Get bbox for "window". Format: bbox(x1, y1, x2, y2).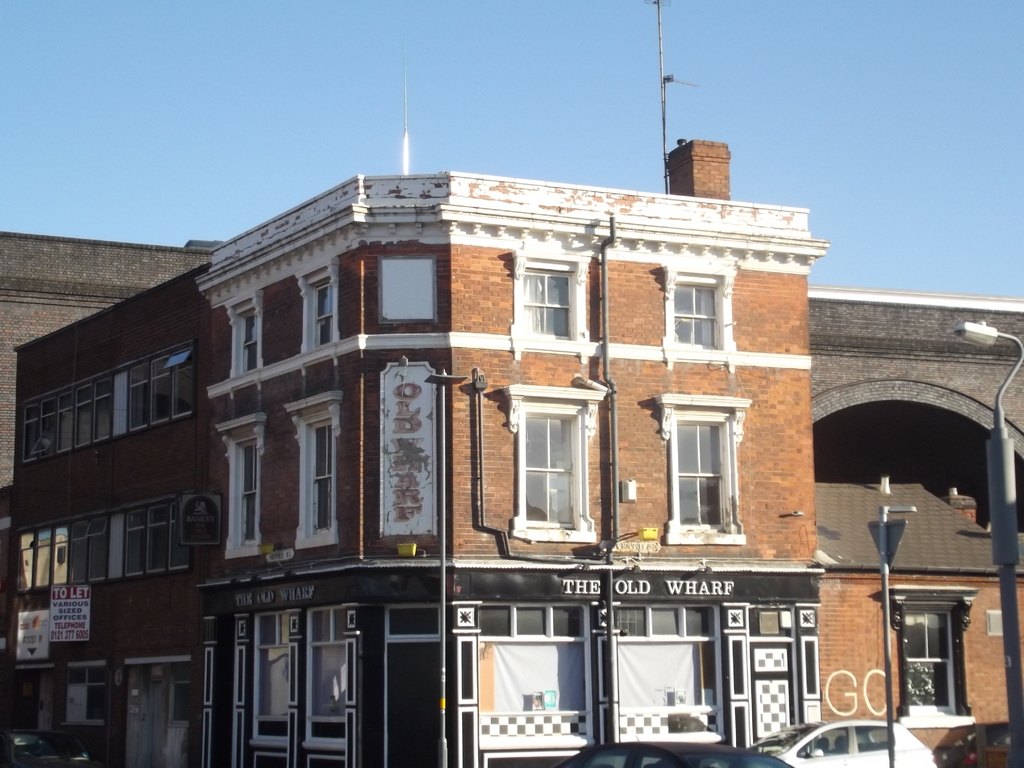
bbox(293, 392, 346, 547).
